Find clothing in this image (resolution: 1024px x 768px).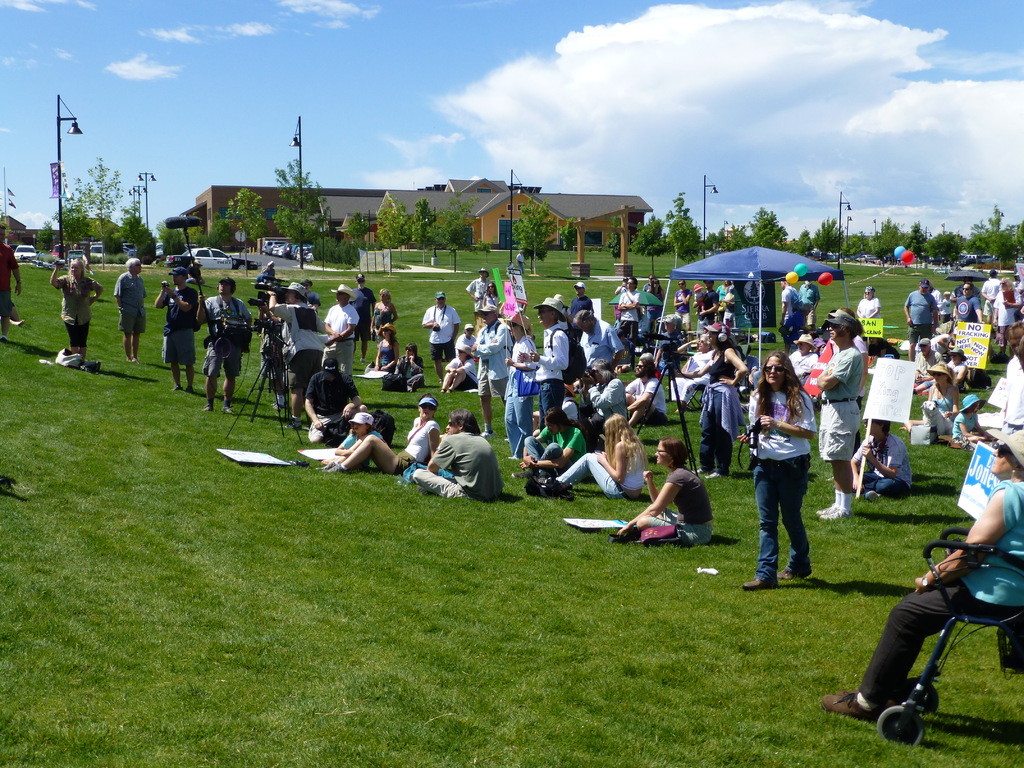
pyautogui.locateOnScreen(708, 344, 742, 476).
